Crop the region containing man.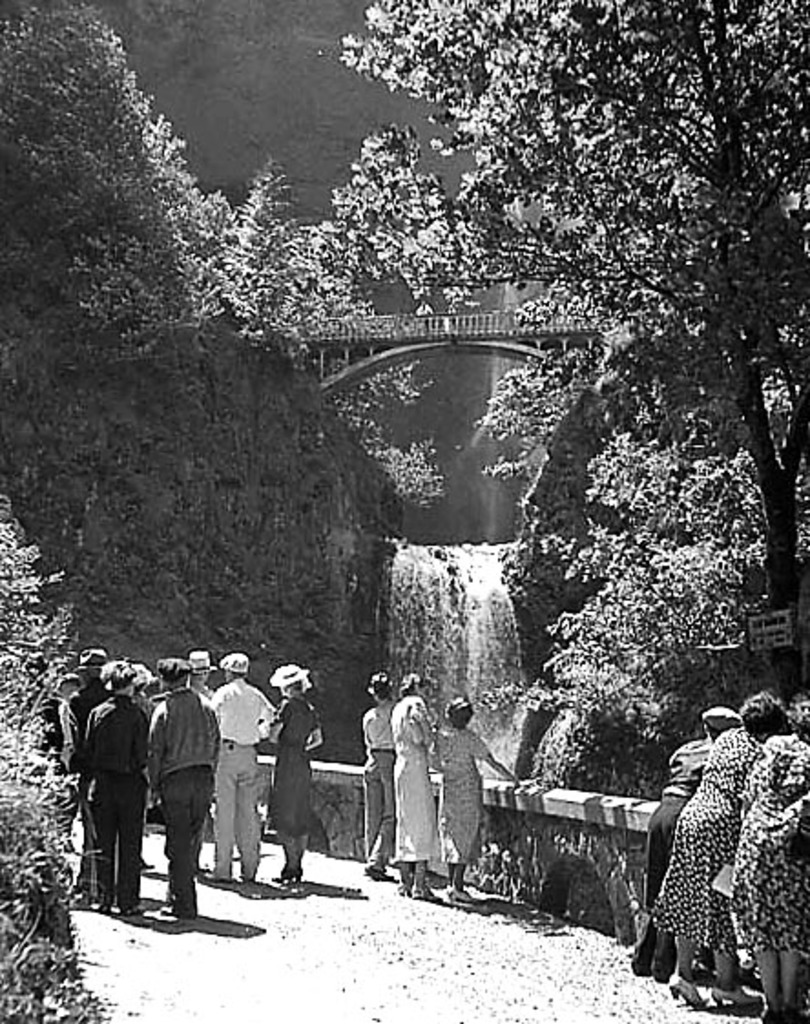
Crop region: rect(58, 659, 106, 759).
